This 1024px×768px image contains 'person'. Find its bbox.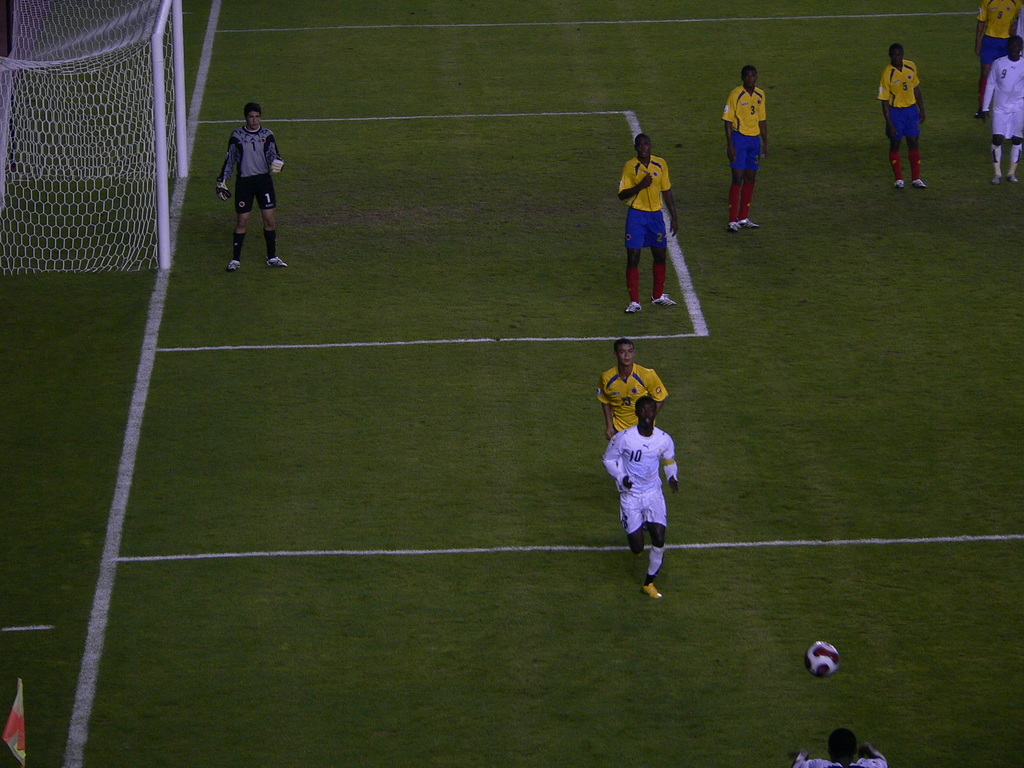
BBox(214, 95, 281, 273).
